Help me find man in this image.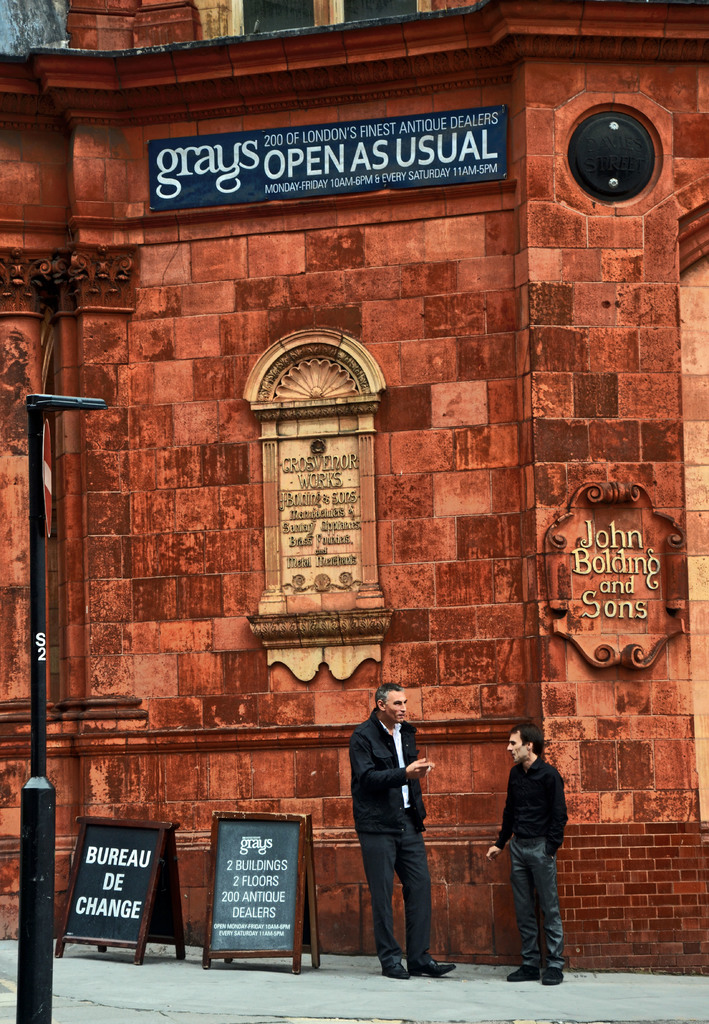
Found it: 509/715/567/987.
